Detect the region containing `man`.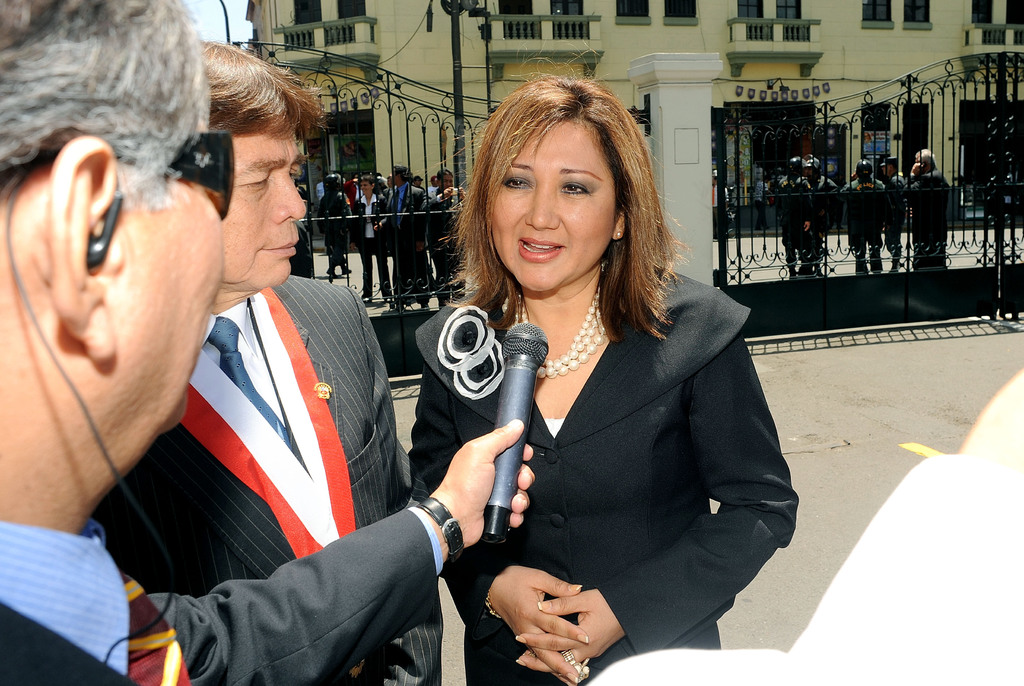
BBox(372, 164, 426, 307).
